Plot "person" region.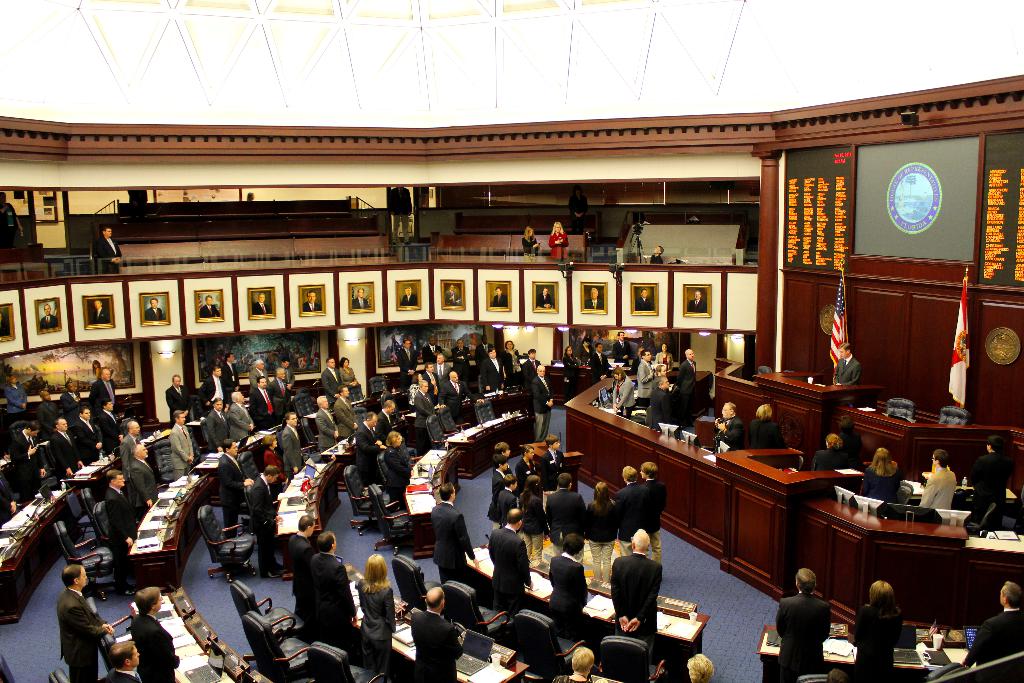
Plotted at bbox=(581, 277, 609, 313).
